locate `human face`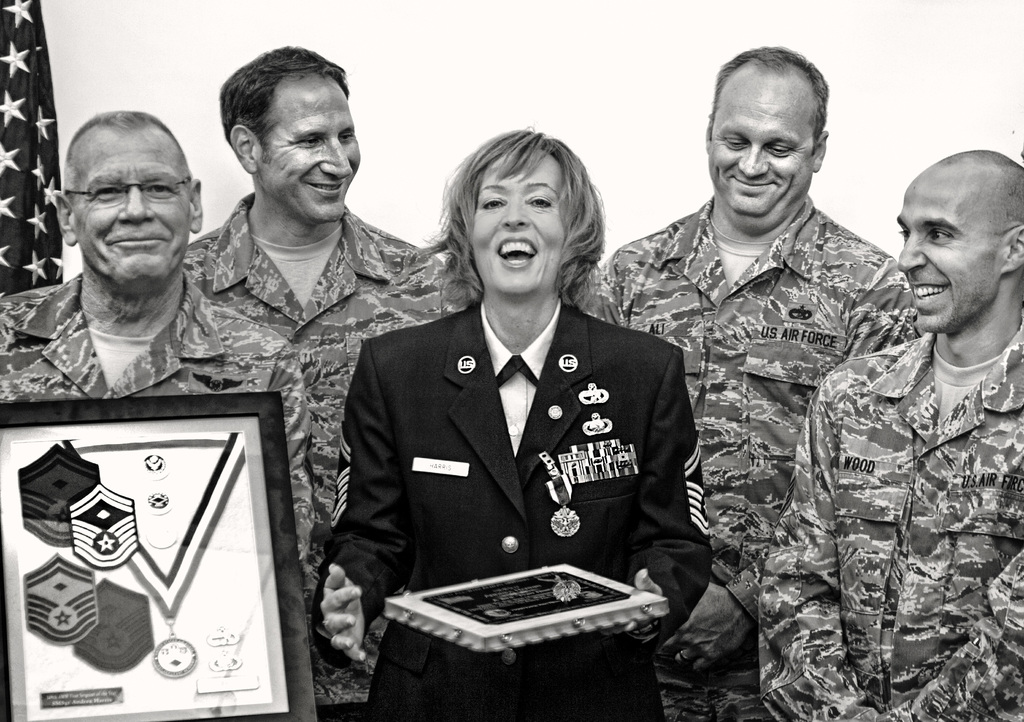
{"left": 703, "top": 83, "right": 817, "bottom": 222}
